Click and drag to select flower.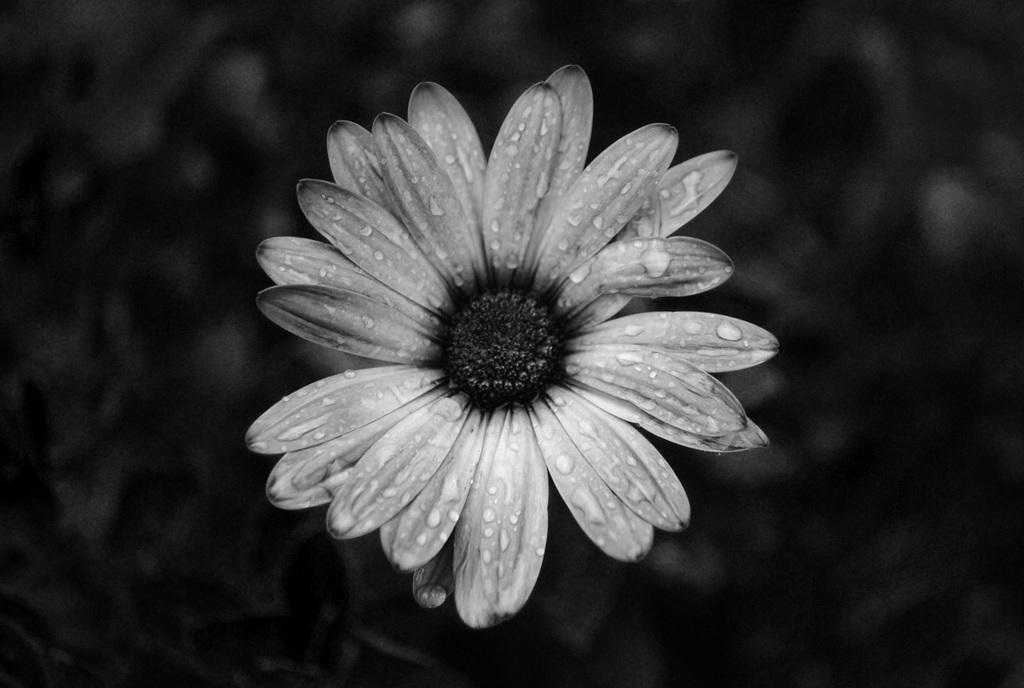
Selection: bbox=[232, 74, 770, 631].
